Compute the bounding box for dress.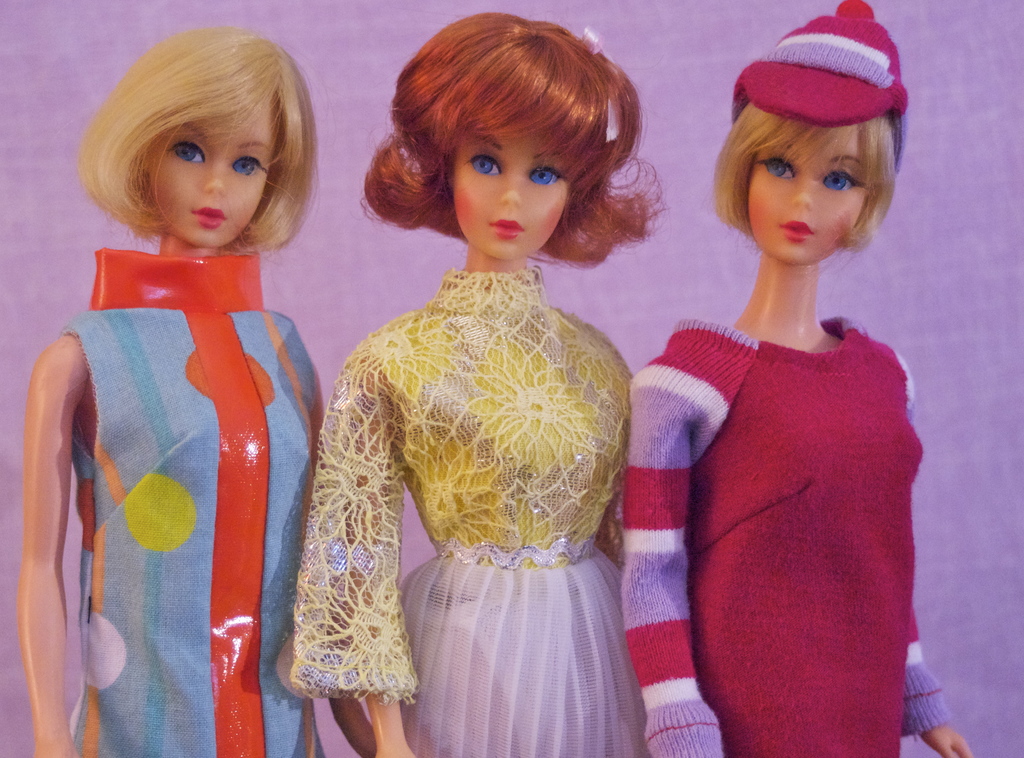
left=290, top=265, right=650, bottom=757.
